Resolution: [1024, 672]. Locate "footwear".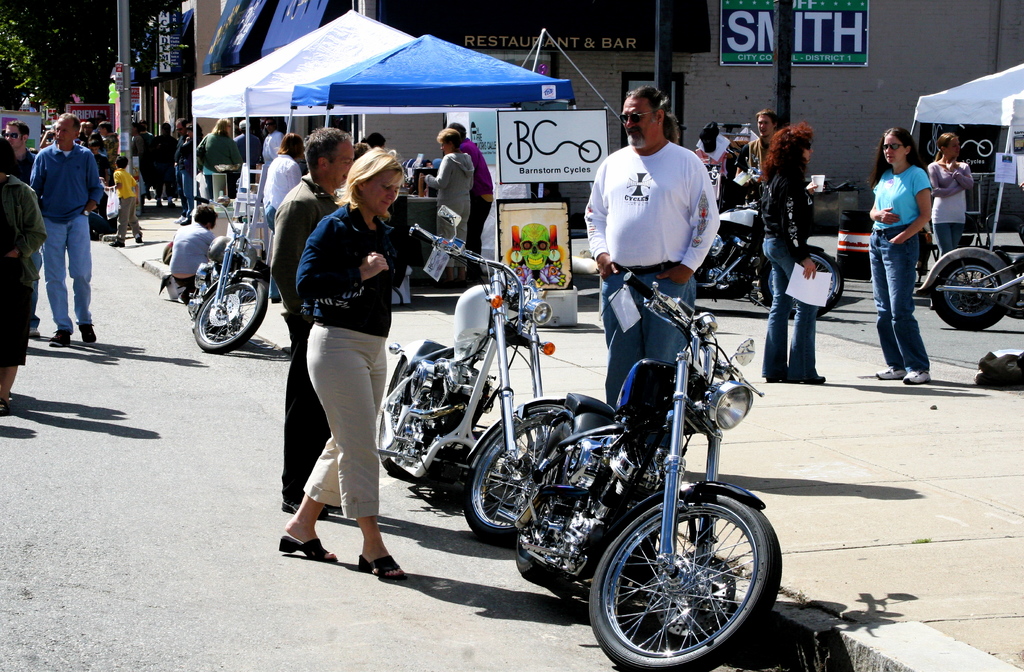
{"x1": 280, "y1": 498, "x2": 328, "y2": 522}.
